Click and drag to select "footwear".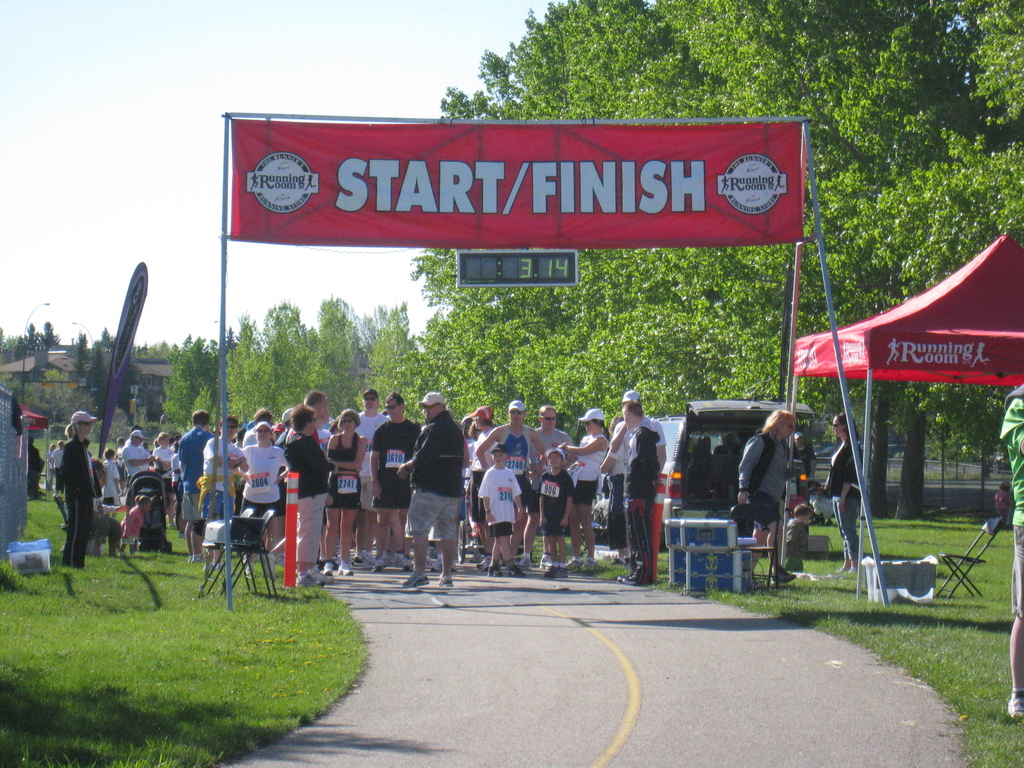
Selection: (996,691,1023,723).
